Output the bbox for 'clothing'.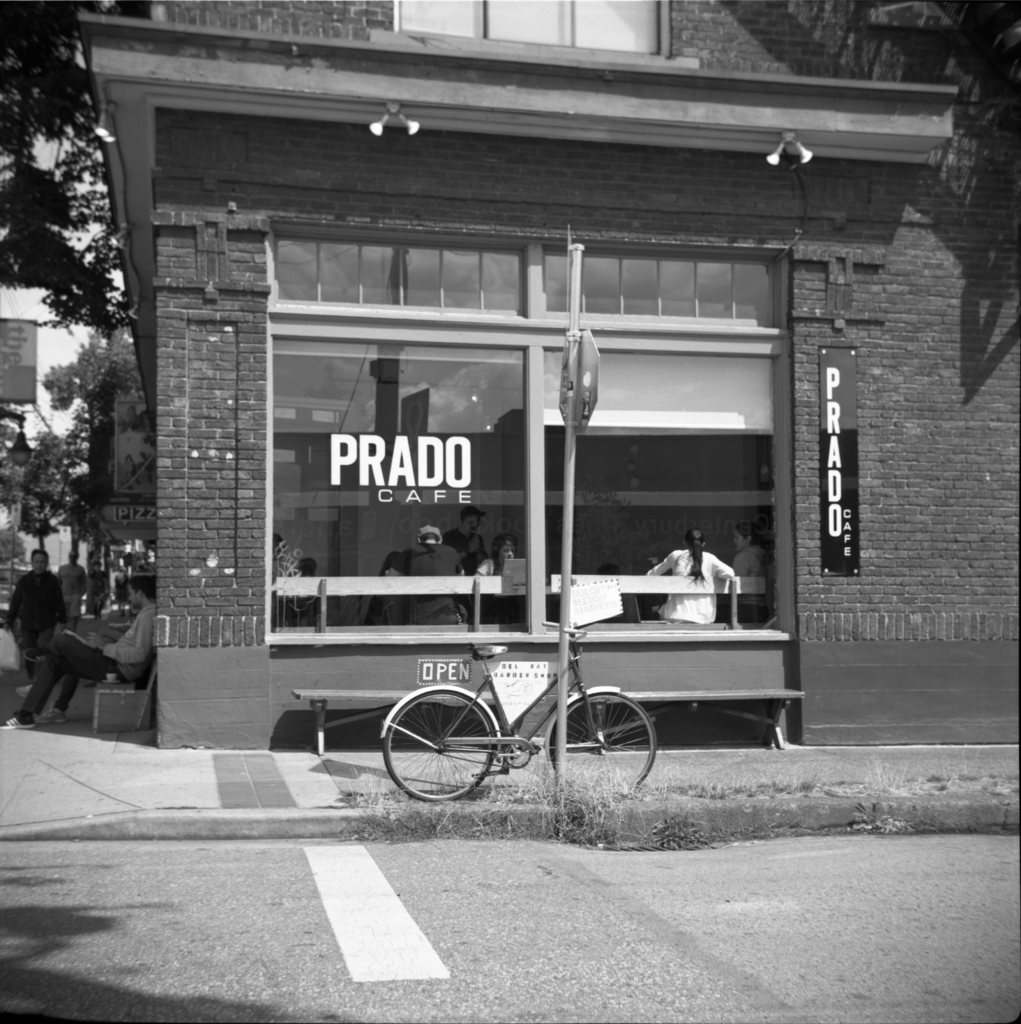
{"left": 448, "top": 525, "right": 494, "bottom": 578}.
